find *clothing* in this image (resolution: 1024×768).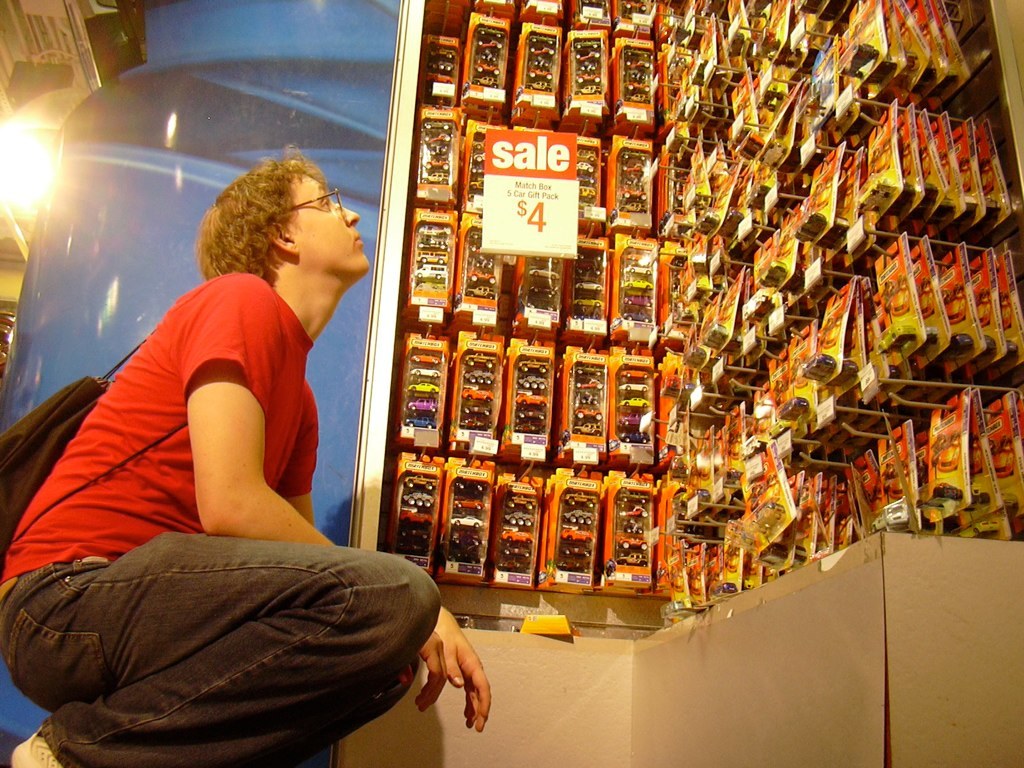
crop(29, 305, 439, 726).
